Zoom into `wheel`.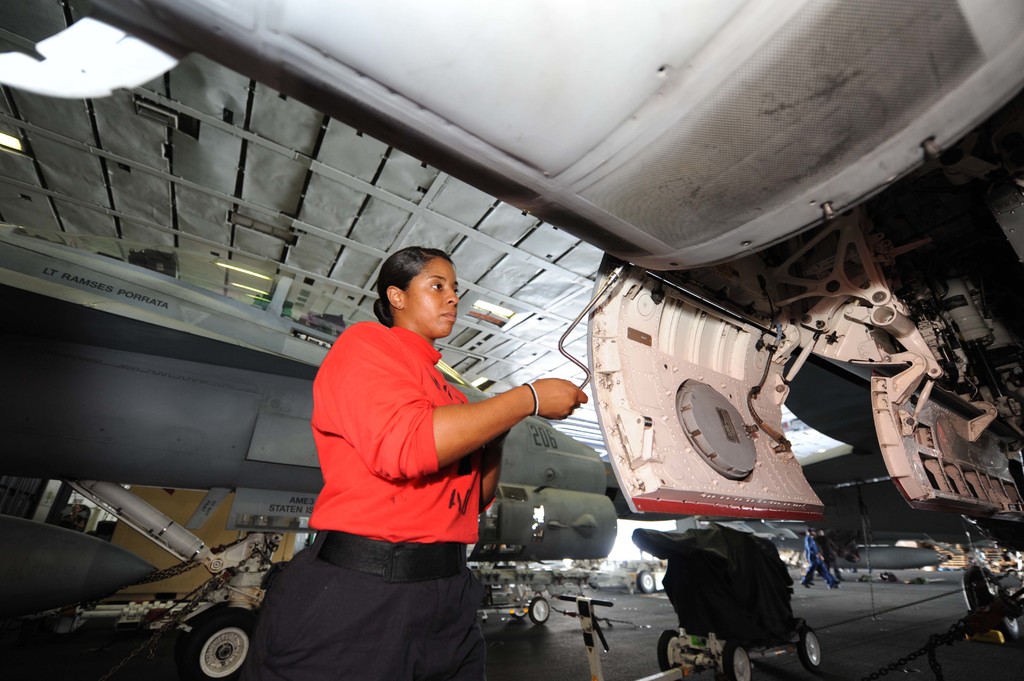
Zoom target: <bbox>720, 638, 749, 680</bbox>.
